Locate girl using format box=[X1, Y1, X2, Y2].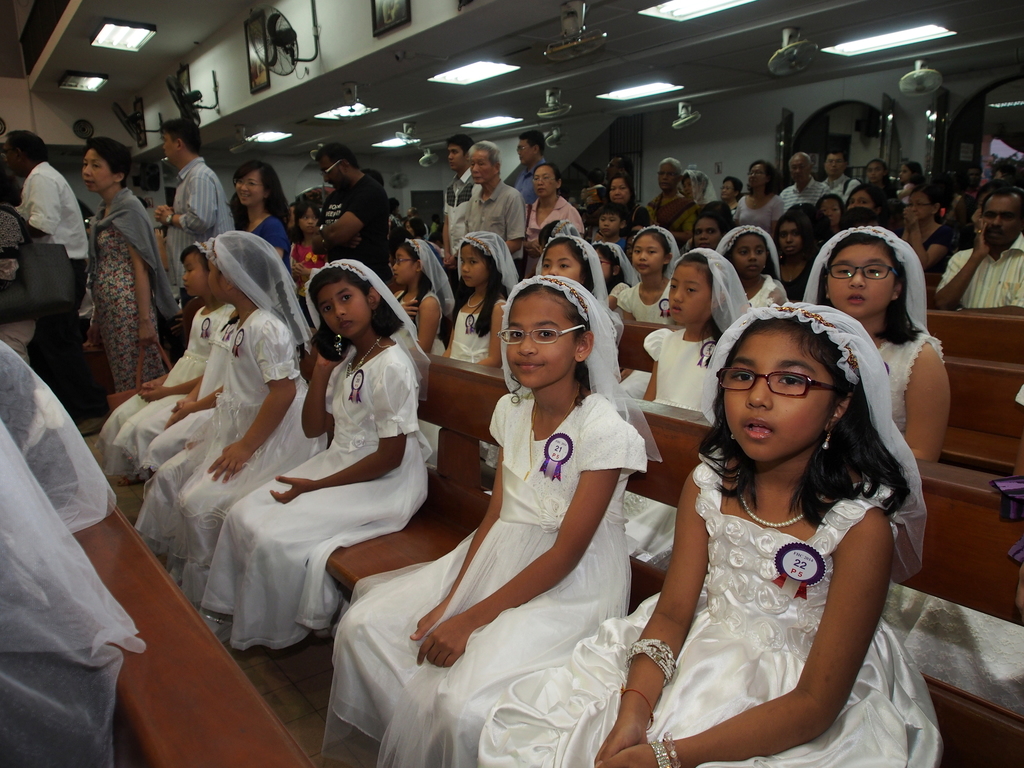
box=[612, 221, 674, 402].
